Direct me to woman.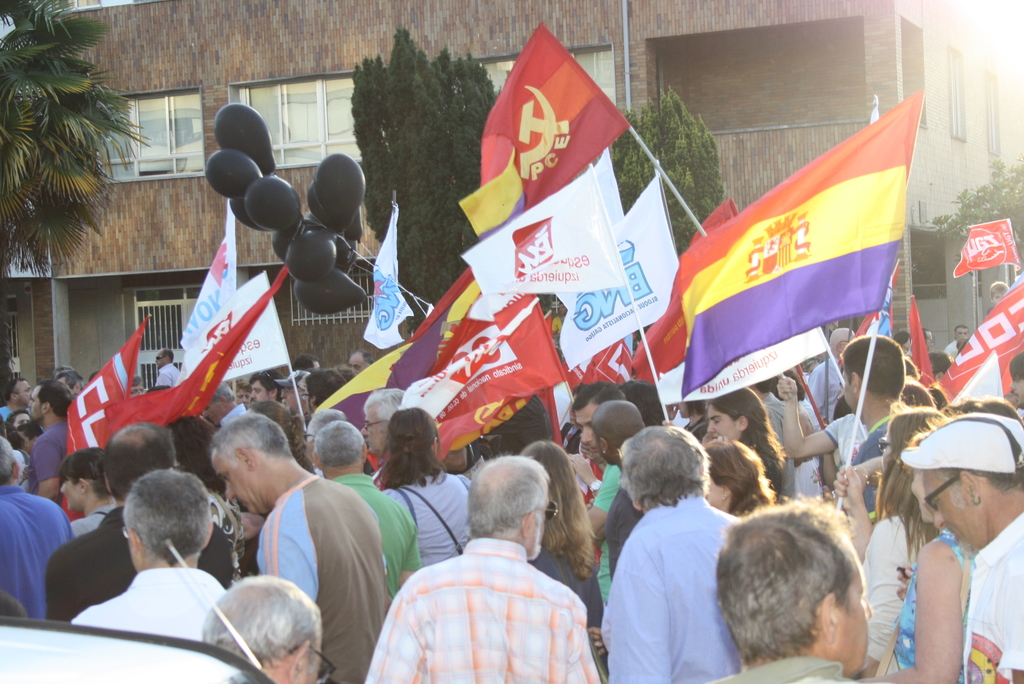
Direction: 859 416 982 683.
